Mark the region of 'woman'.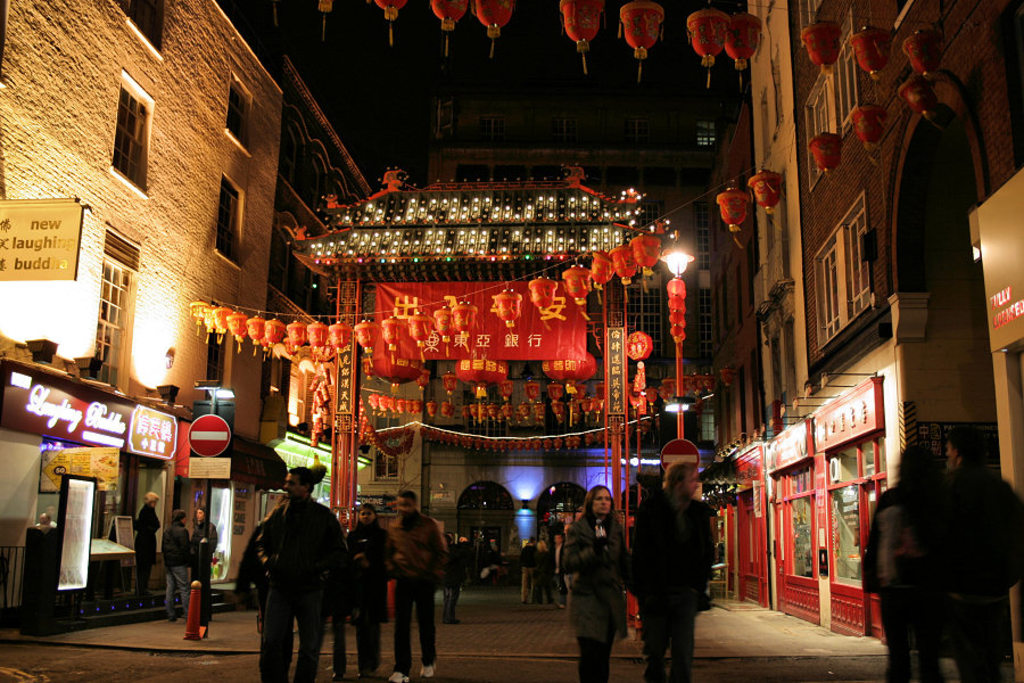
Region: bbox=[559, 484, 628, 682].
